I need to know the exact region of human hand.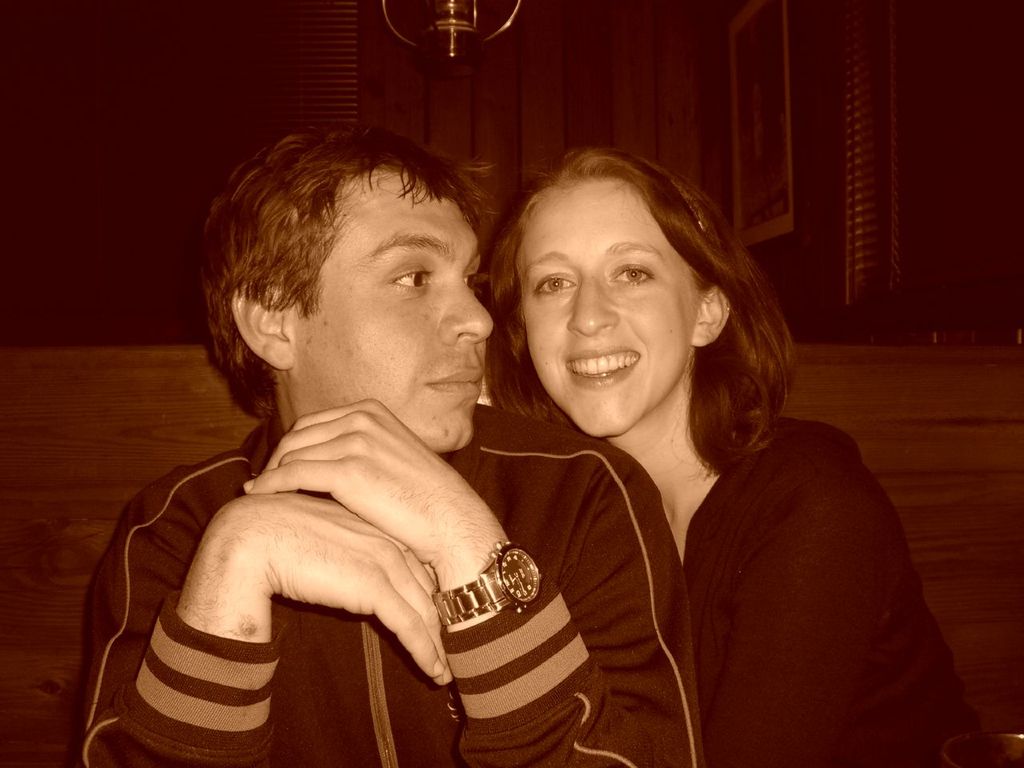
Region: BBox(218, 494, 457, 686).
